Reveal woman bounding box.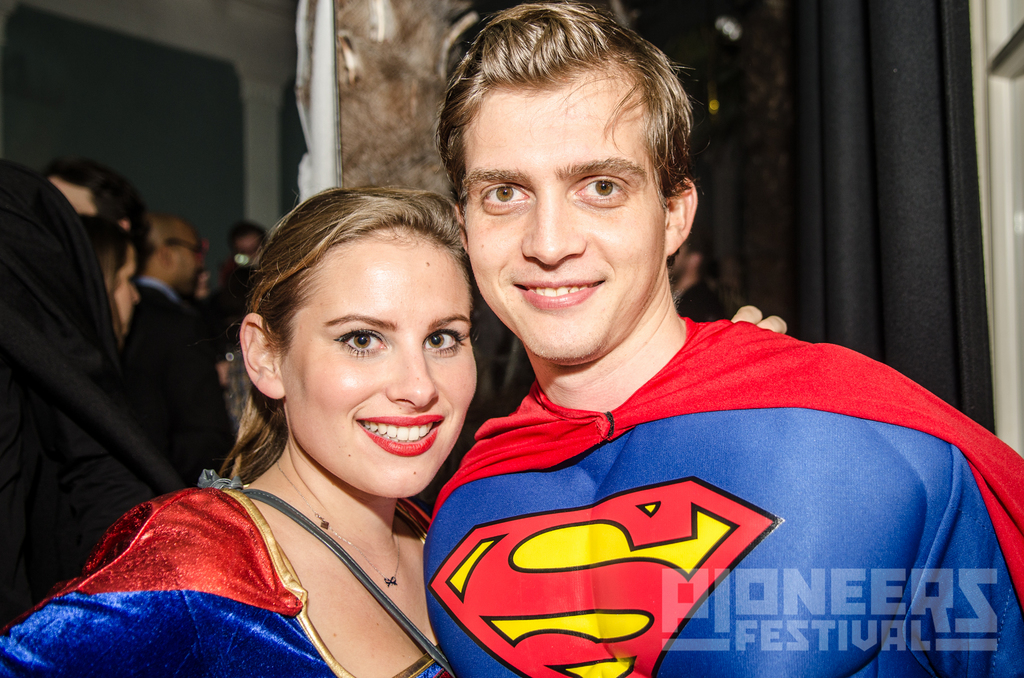
Revealed: (left=77, top=212, right=144, bottom=338).
